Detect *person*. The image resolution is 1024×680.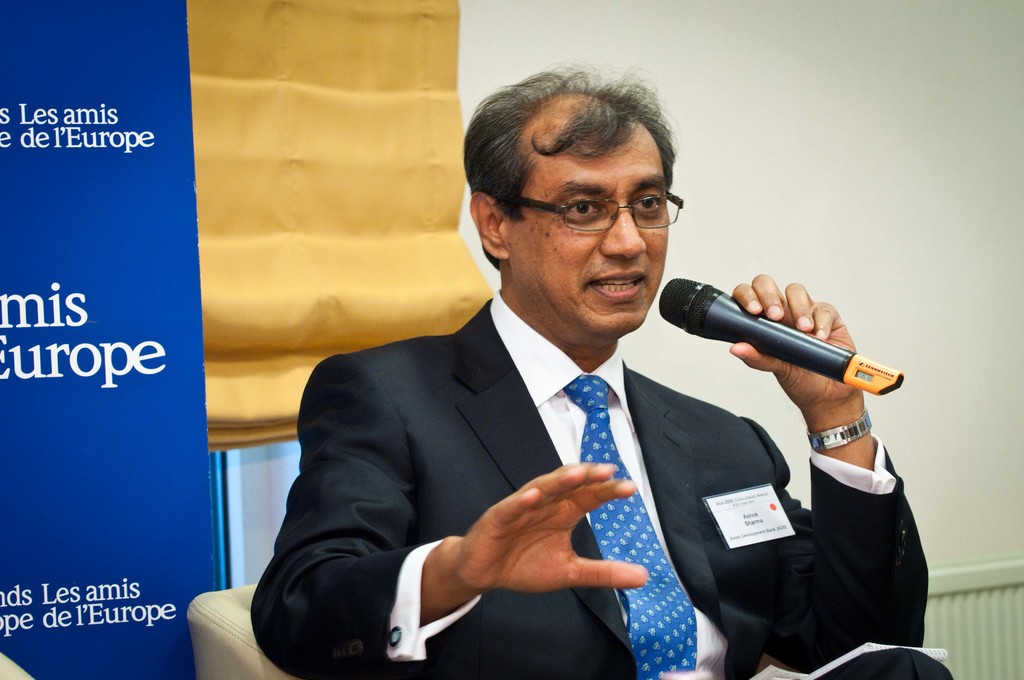
(294, 95, 788, 657).
